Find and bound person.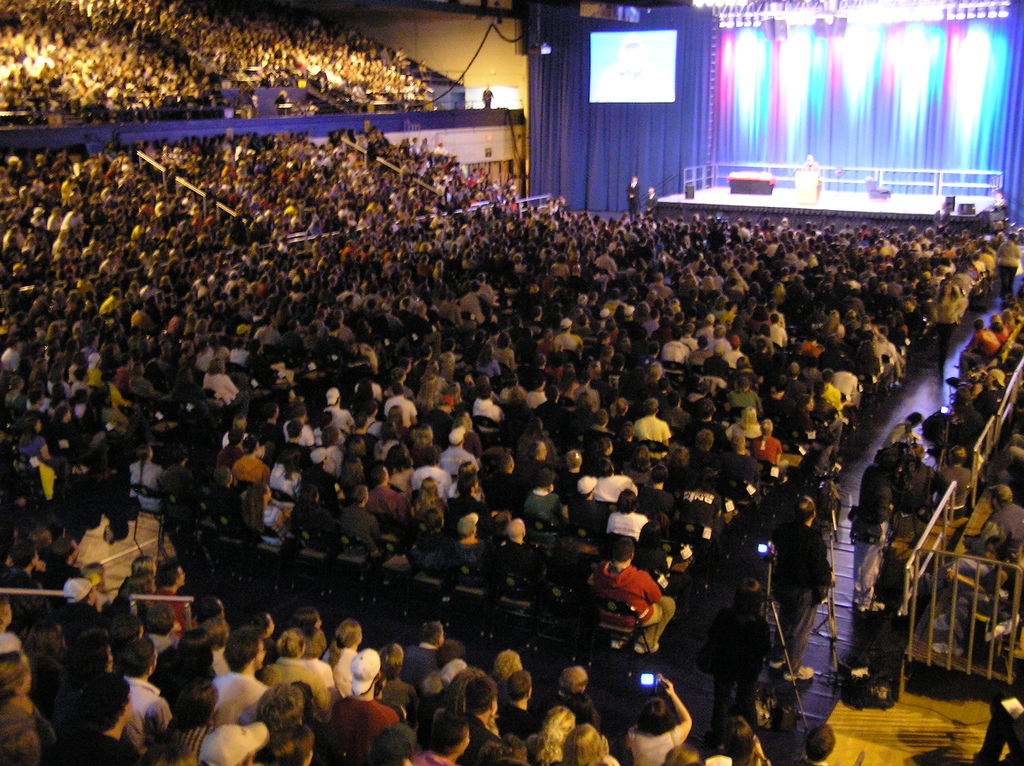
Bound: (x1=392, y1=442, x2=414, y2=493).
